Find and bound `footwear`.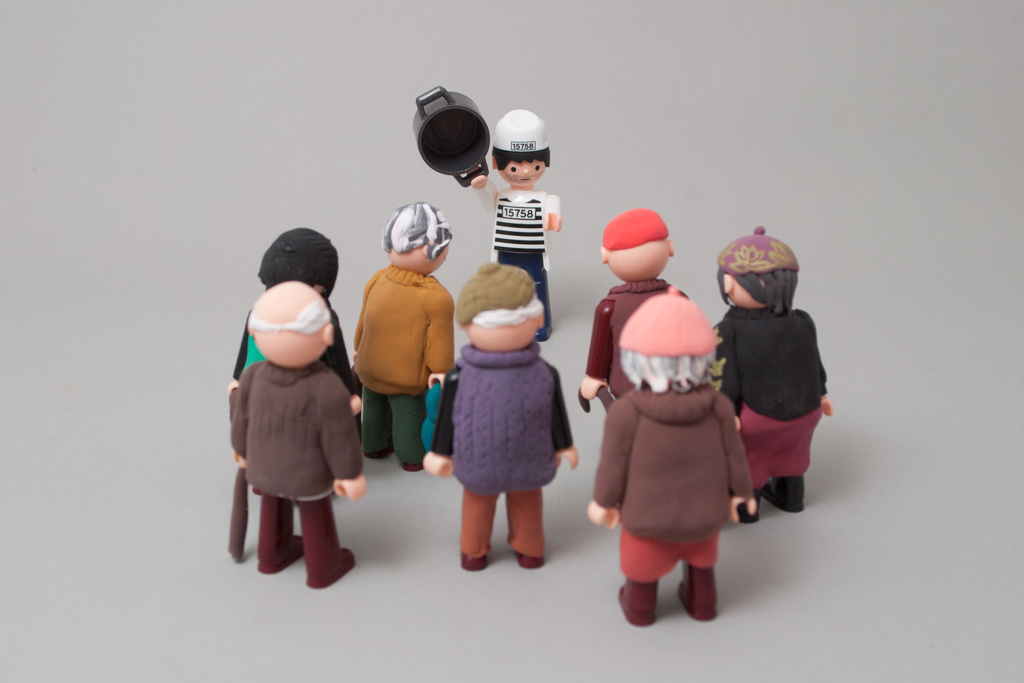
Bound: detection(513, 550, 548, 572).
